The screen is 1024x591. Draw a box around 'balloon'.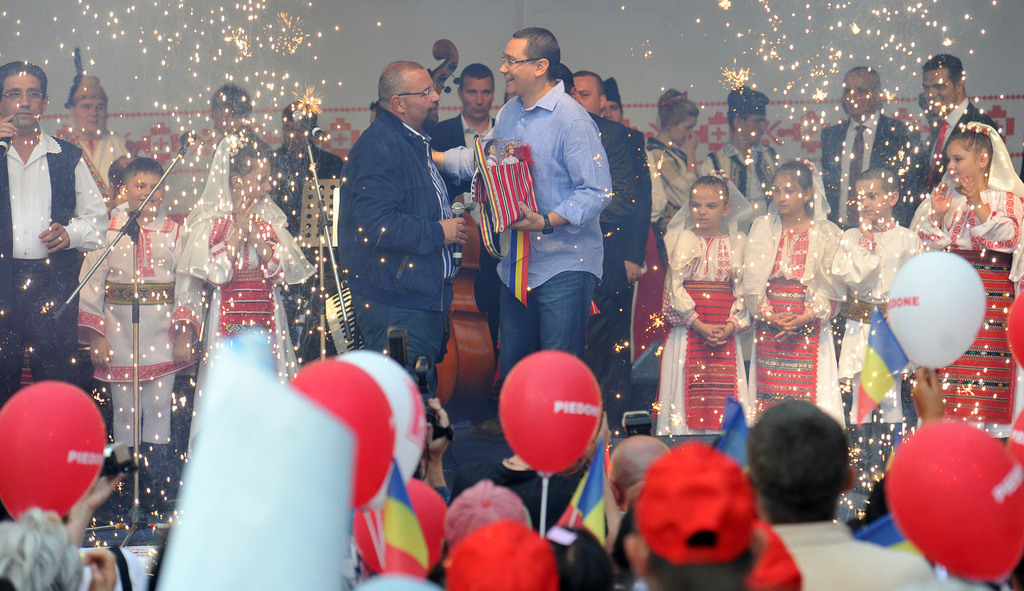
pyautogui.locateOnScreen(333, 347, 426, 513).
